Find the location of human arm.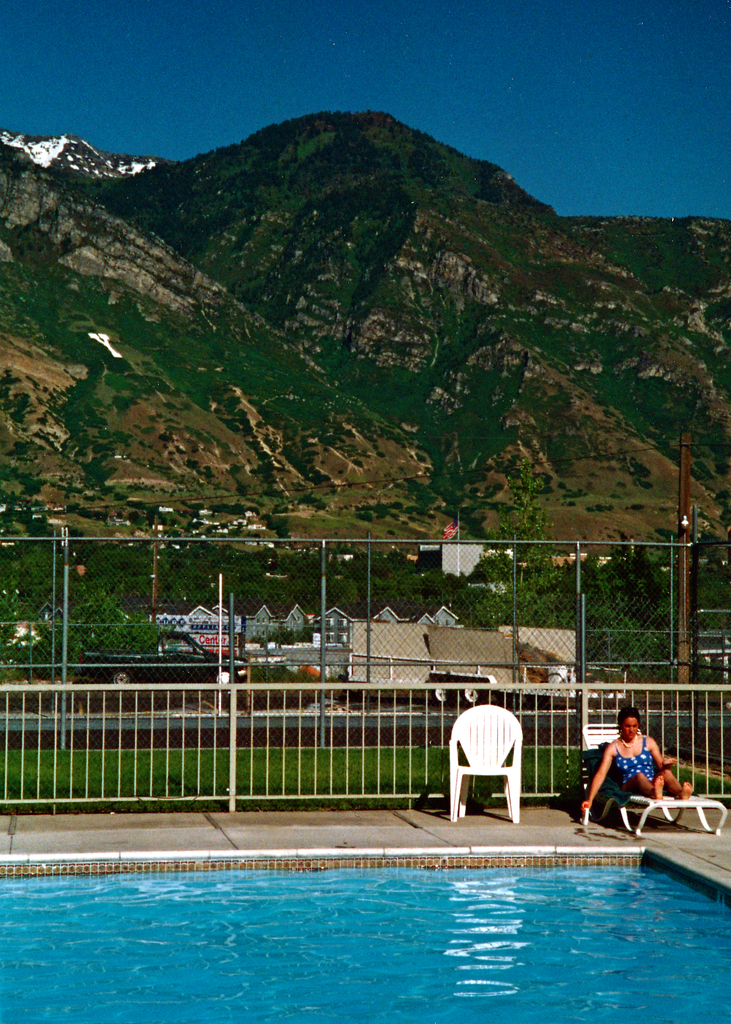
Location: box=[643, 729, 687, 775].
